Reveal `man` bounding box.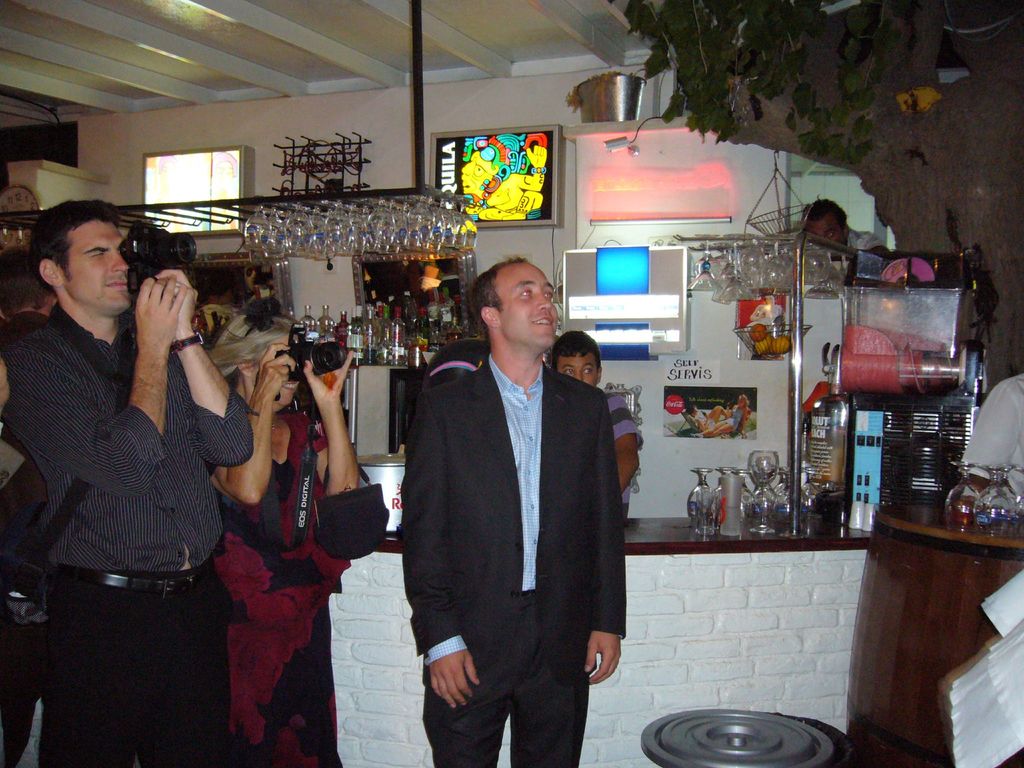
Revealed: (0,199,255,767).
